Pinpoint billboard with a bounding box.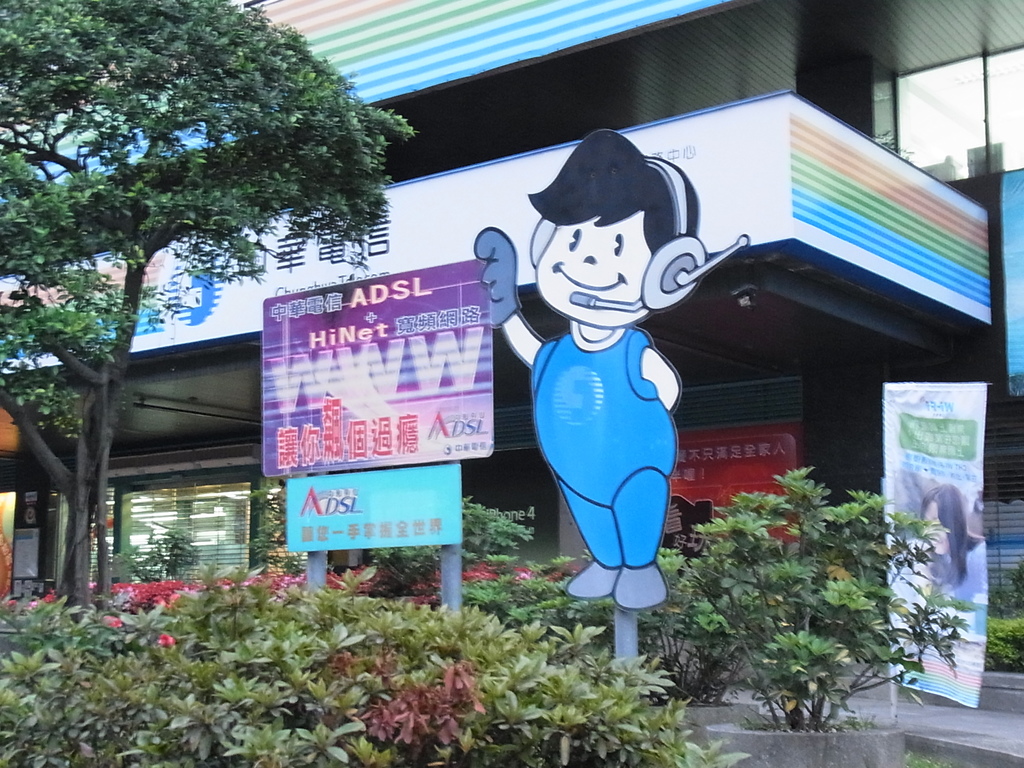
{"x1": 949, "y1": 168, "x2": 1023, "y2": 395}.
